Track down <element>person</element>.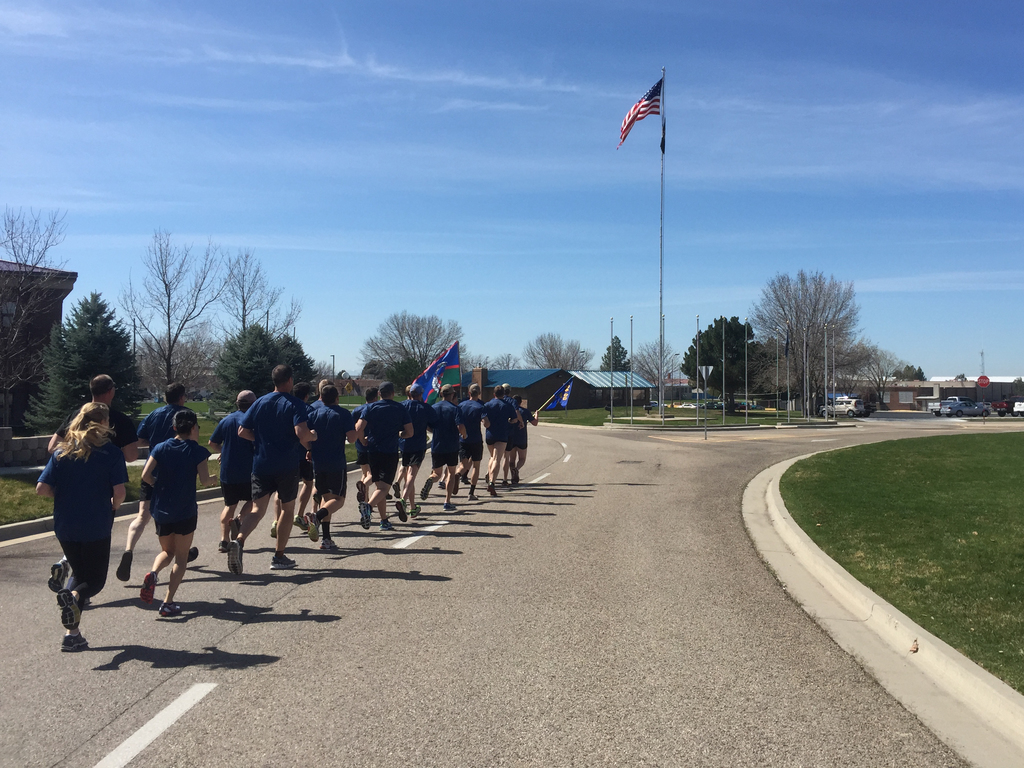
Tracked to 47,369,153,601.
